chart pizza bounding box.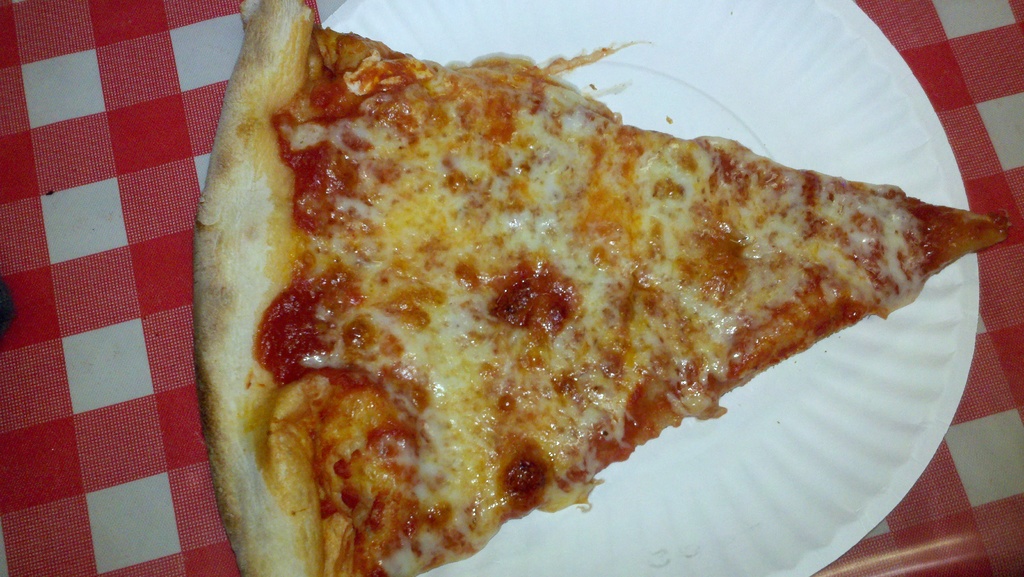
Charted: pyautogui.locateOnScreen(146, 17, 1023, 555).
